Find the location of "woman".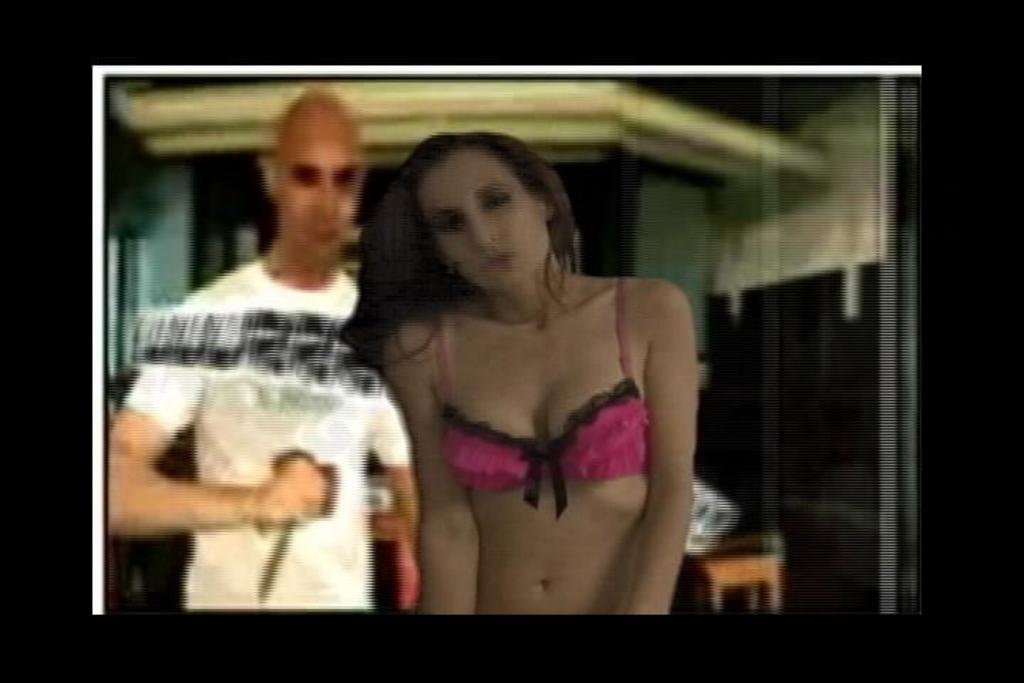
Location: region(337, 104, 722, 629).
